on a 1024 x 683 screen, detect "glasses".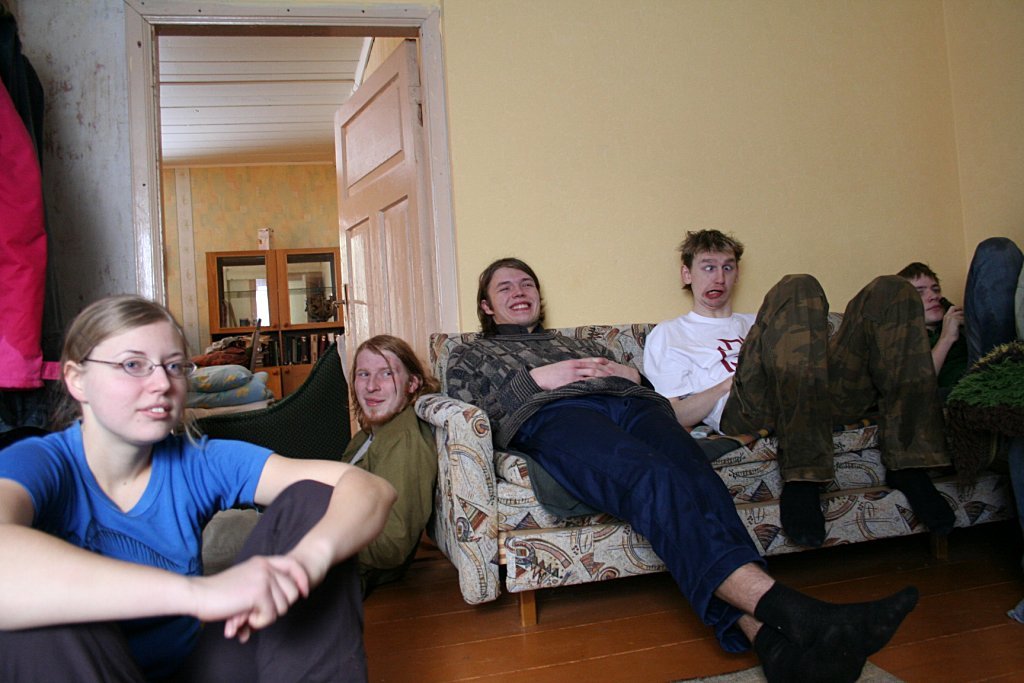
<region>65, 359, 185, 404</region>.
